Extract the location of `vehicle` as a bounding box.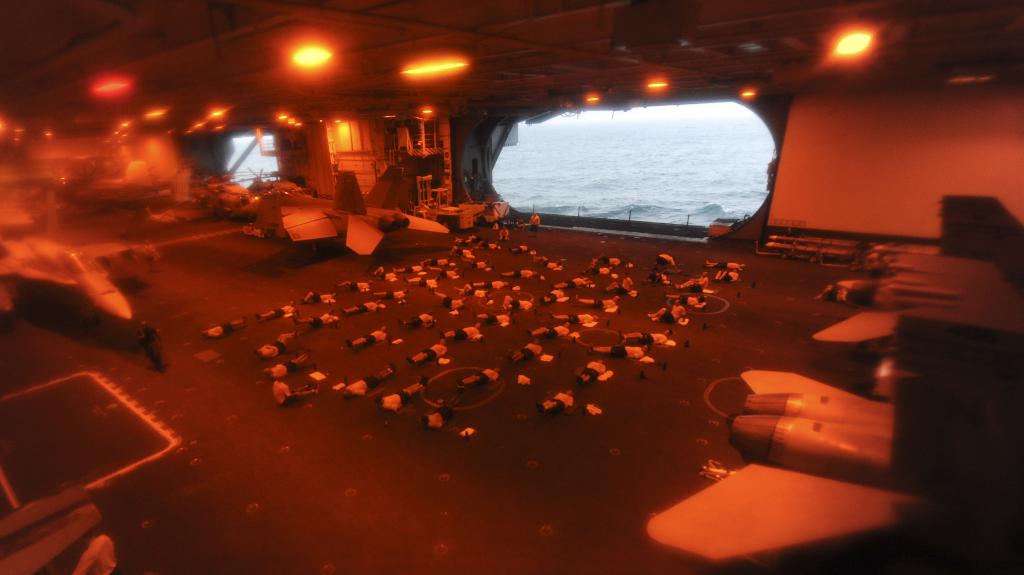
rect(863, 198, 1023, 290).
